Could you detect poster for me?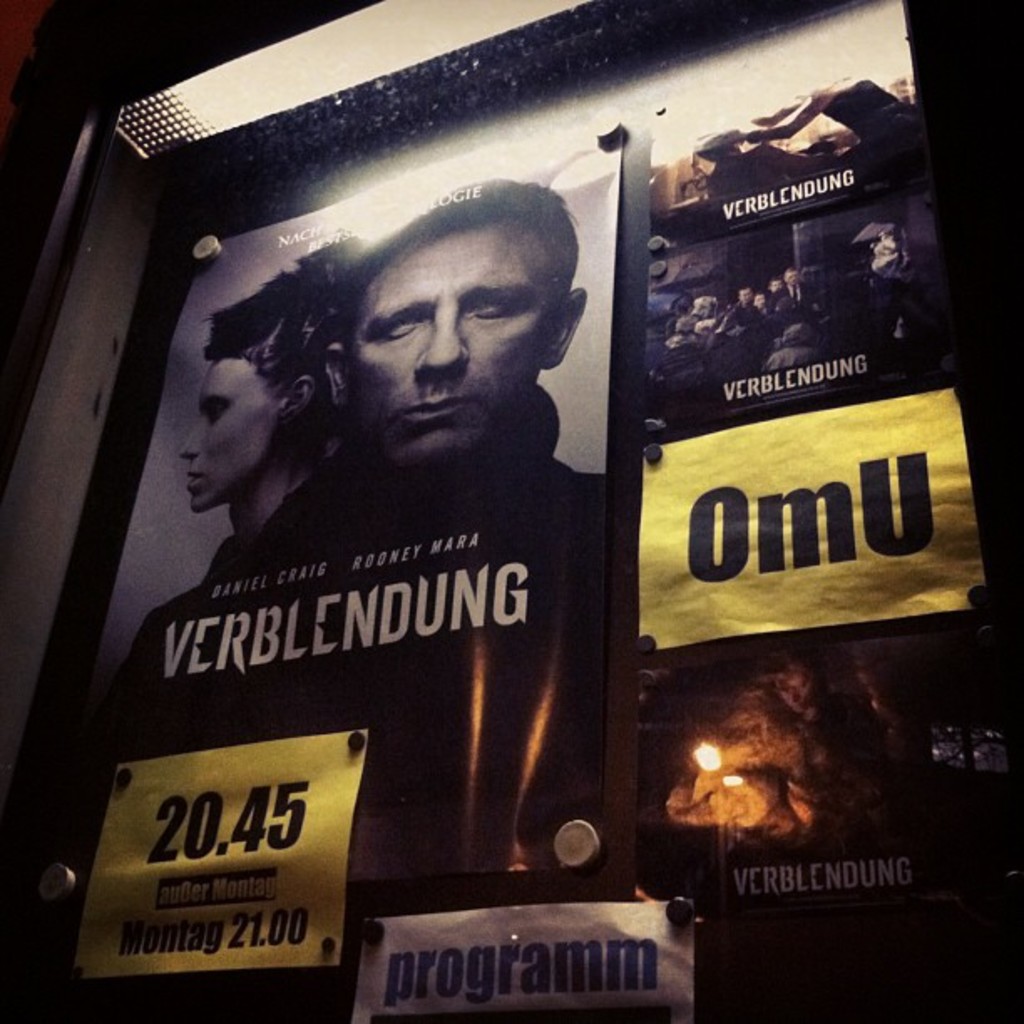
Detection result: [x1=643, y1=192, x2=930, y2=437].
